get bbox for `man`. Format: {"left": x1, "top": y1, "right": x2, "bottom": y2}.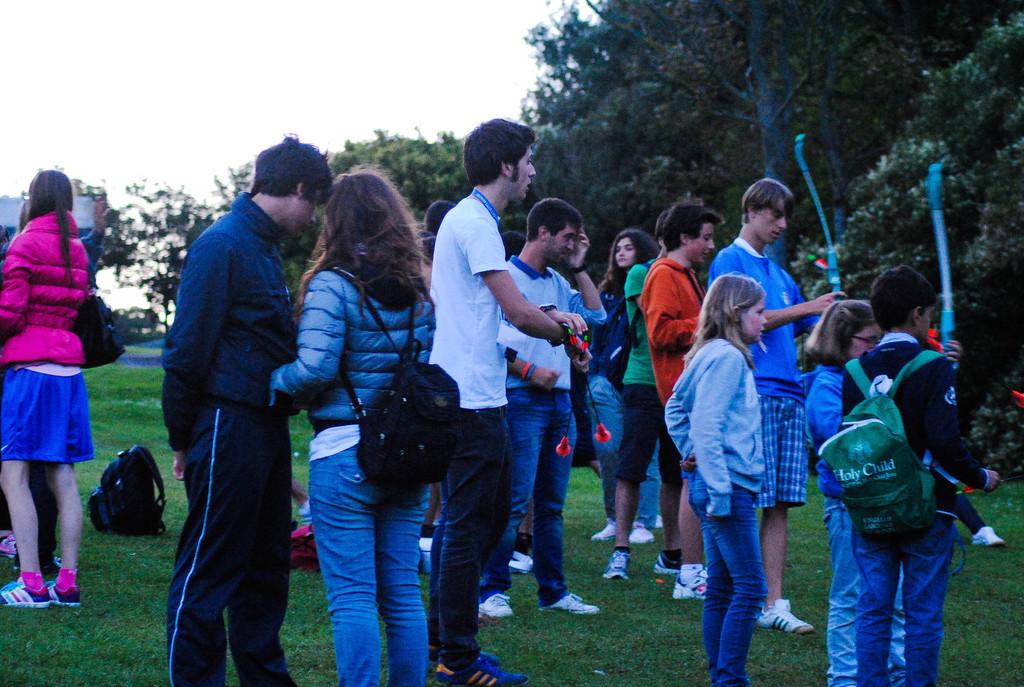
{"left": 476, "top": 193, "right": 609, "bottom": 622}.
